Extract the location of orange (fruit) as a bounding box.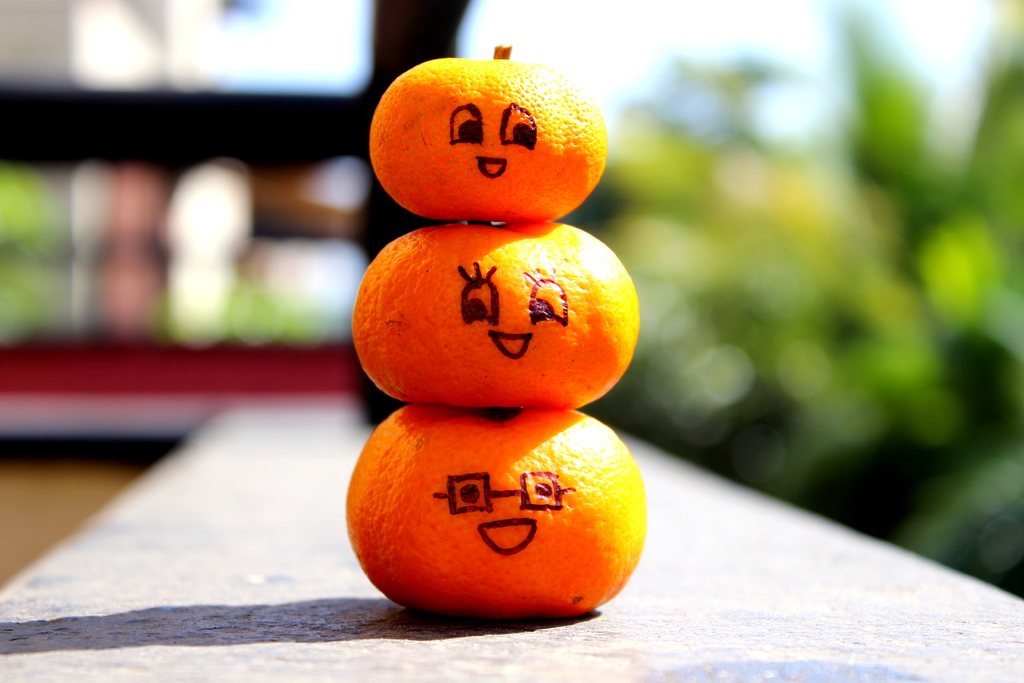
box=[355, 228, 639, 400].
